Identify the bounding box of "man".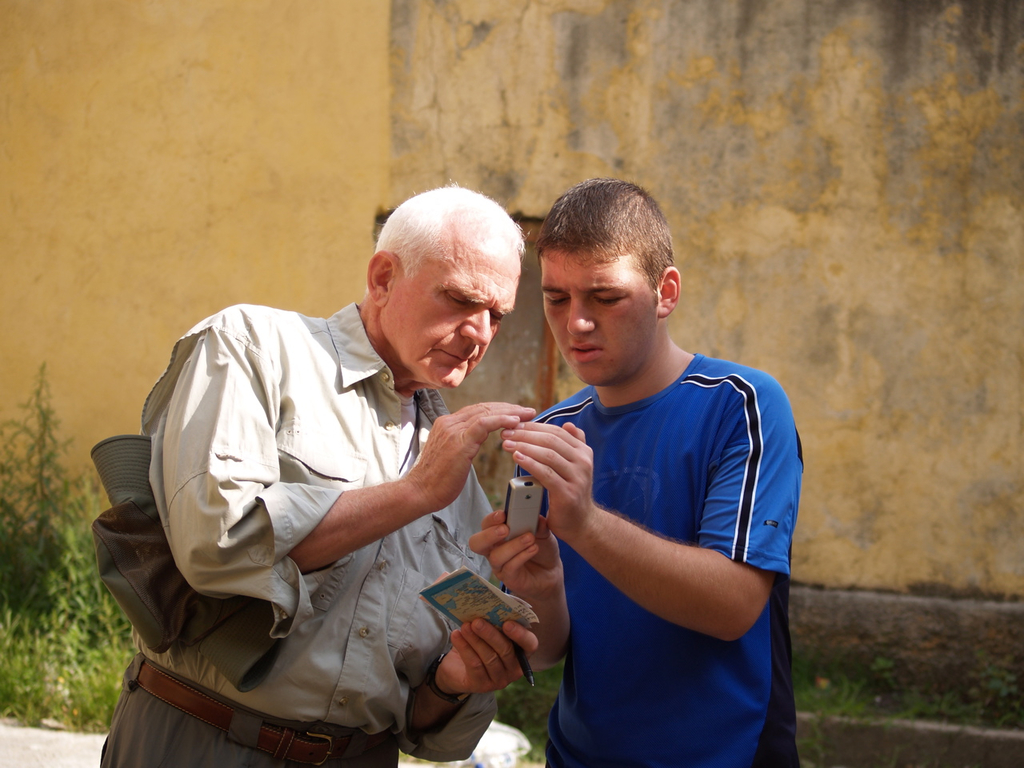
select_region(467, 176, 805, 767).
